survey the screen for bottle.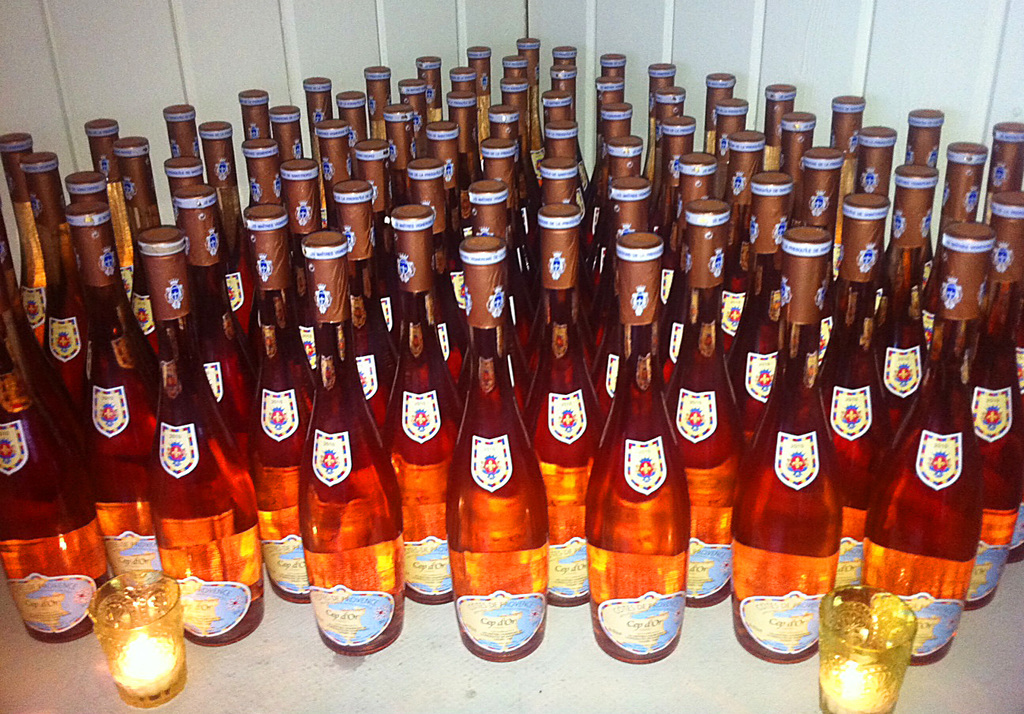
Survey found: (x1=346, y1=135, x2=395, y2=215).
